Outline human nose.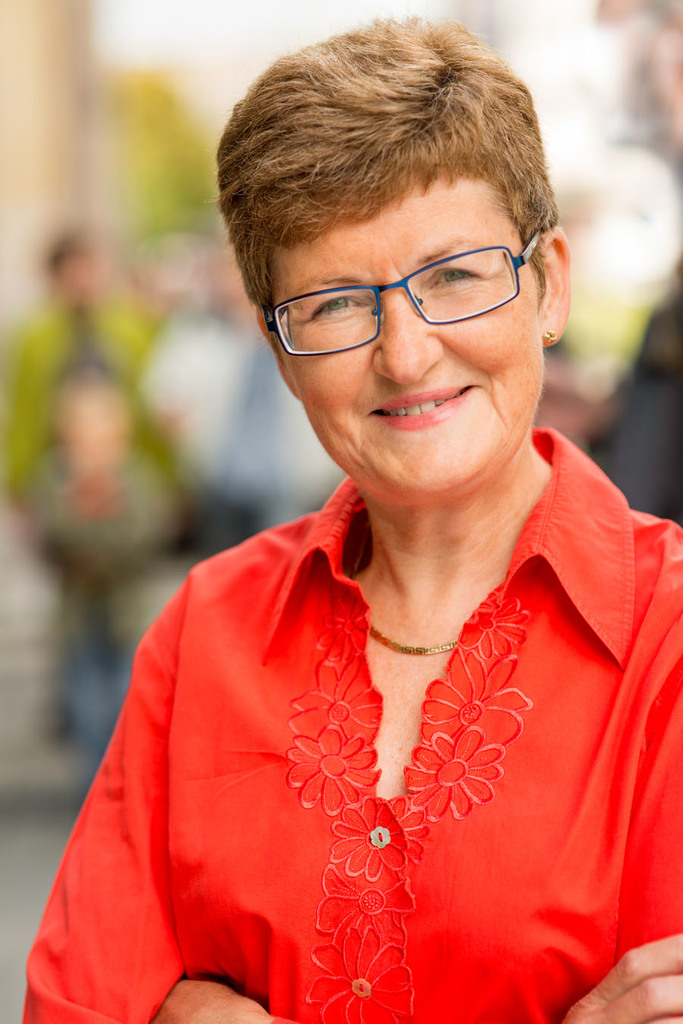
Outline: box=[369, 276, 446, 390].
